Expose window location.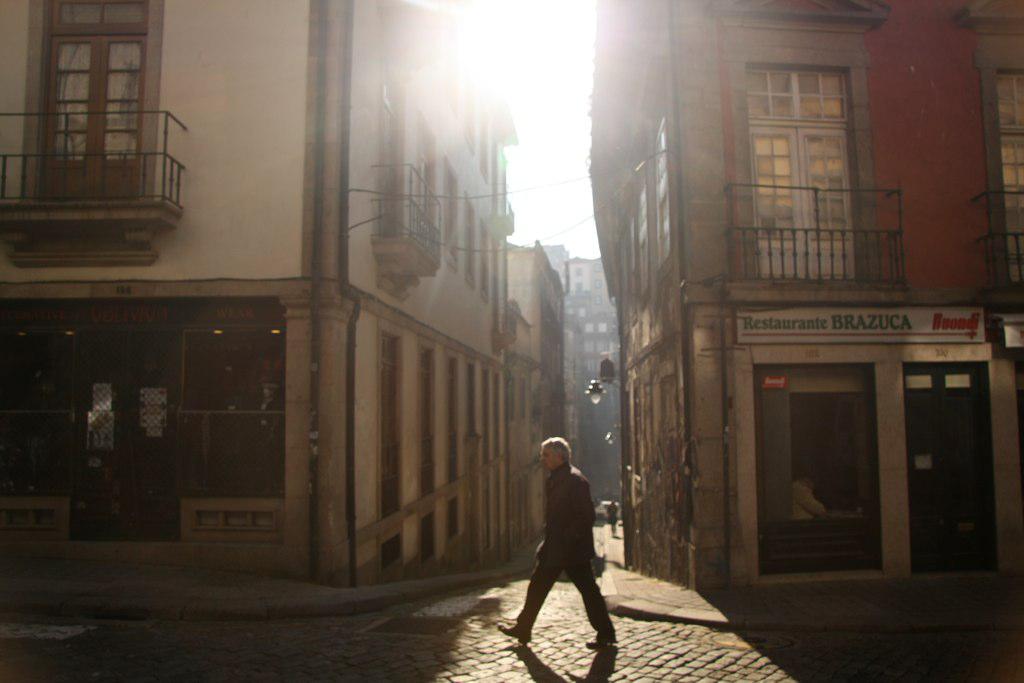
Exposed at bbox=(30, 2, 163, 218).
